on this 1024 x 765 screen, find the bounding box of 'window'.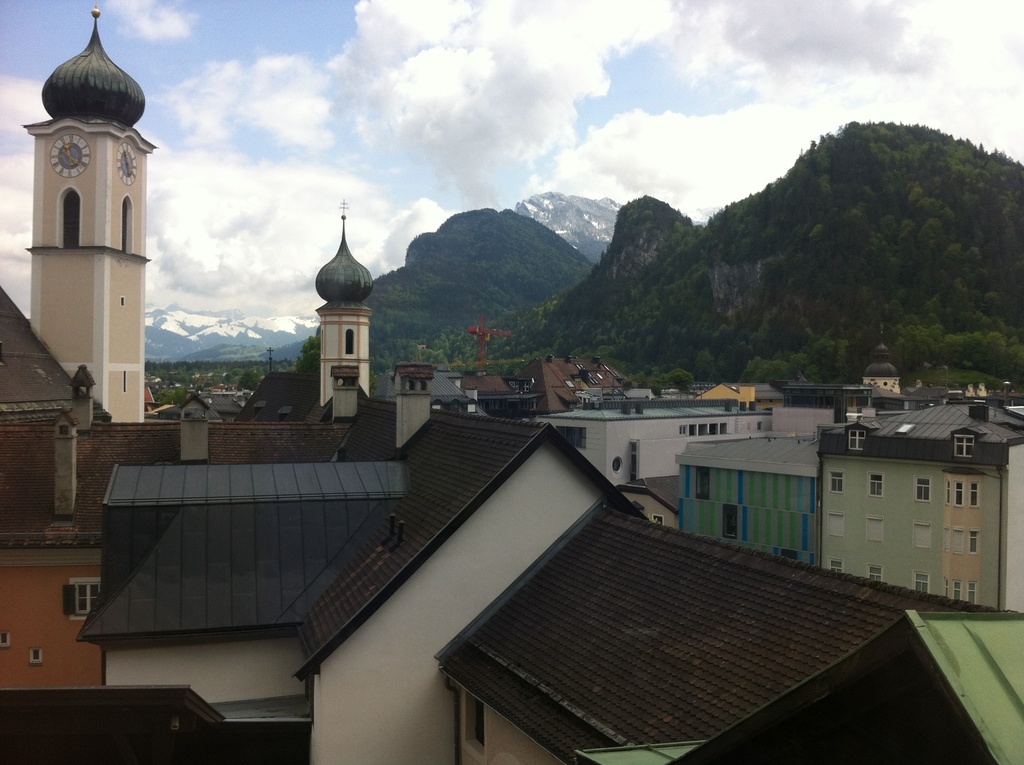
Bounding box: {"left": 696, "top": 466, "right": 710, "bottom": 499}.
